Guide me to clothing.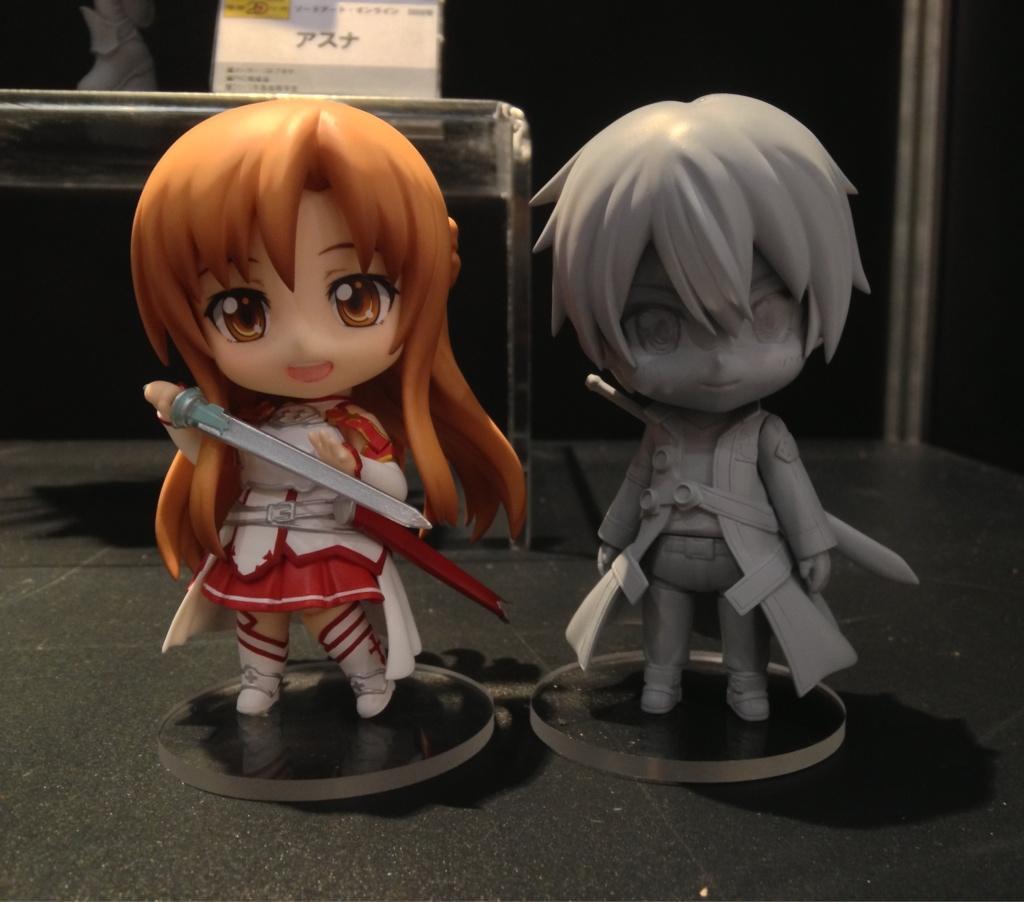
Guidance: l=562, t=407, r=851, b=699.
